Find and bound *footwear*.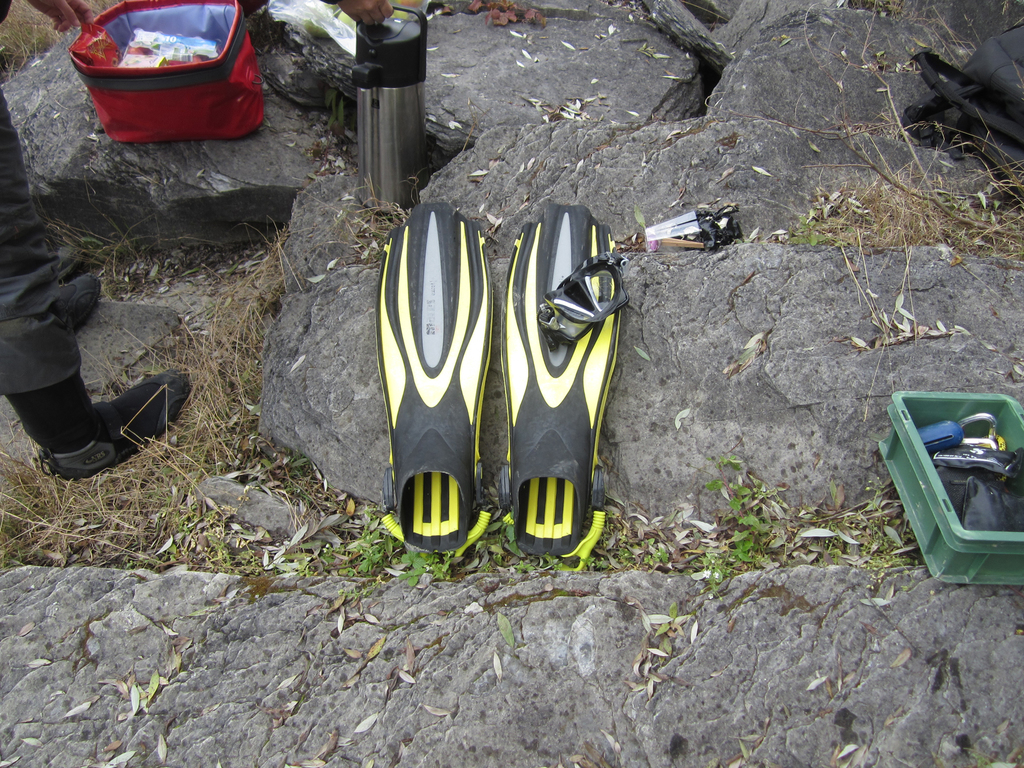
Bound: region(371, 204, 499, 558).
